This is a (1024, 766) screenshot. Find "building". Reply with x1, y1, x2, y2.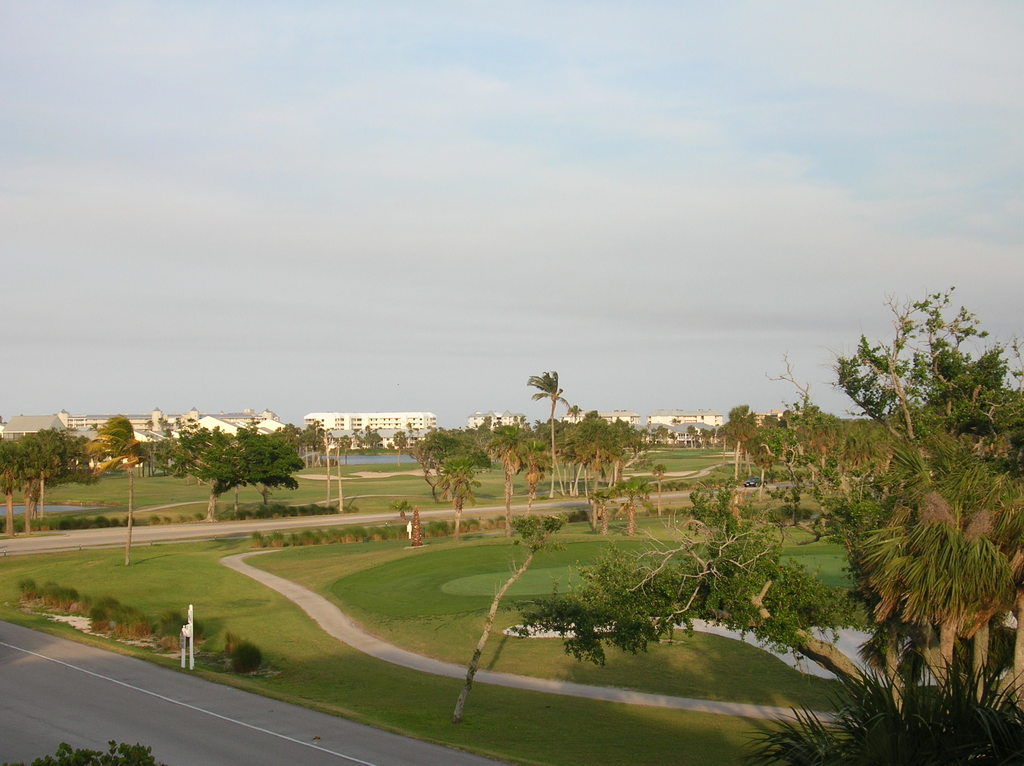
193, 415, 284, 442.
